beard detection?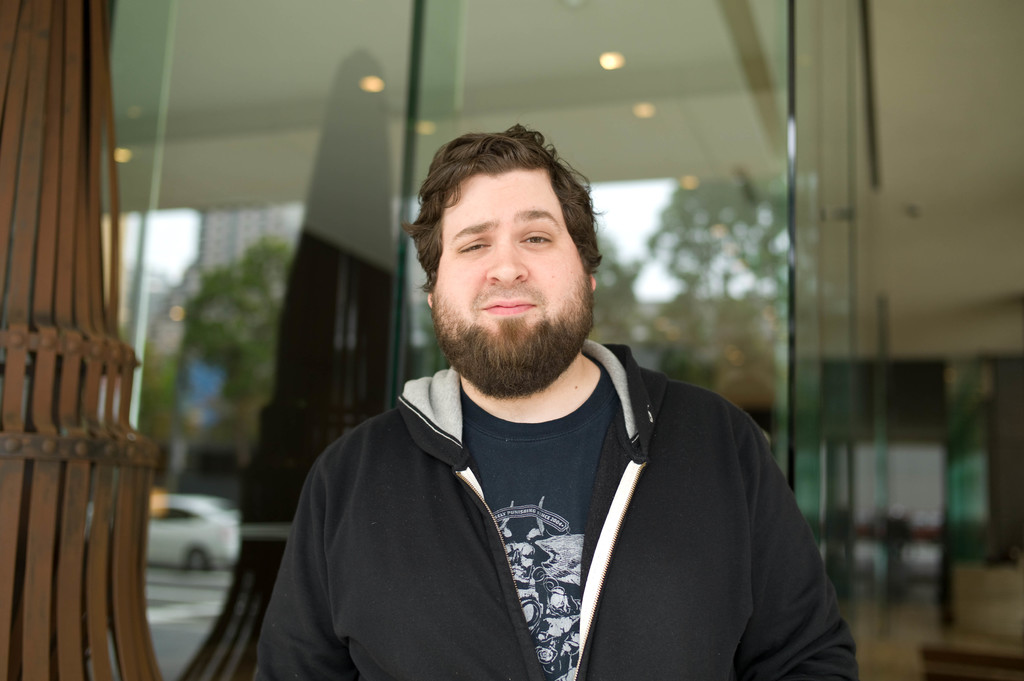
{"left": 438, "top": 276, "right": 596, "bottom": 401}
